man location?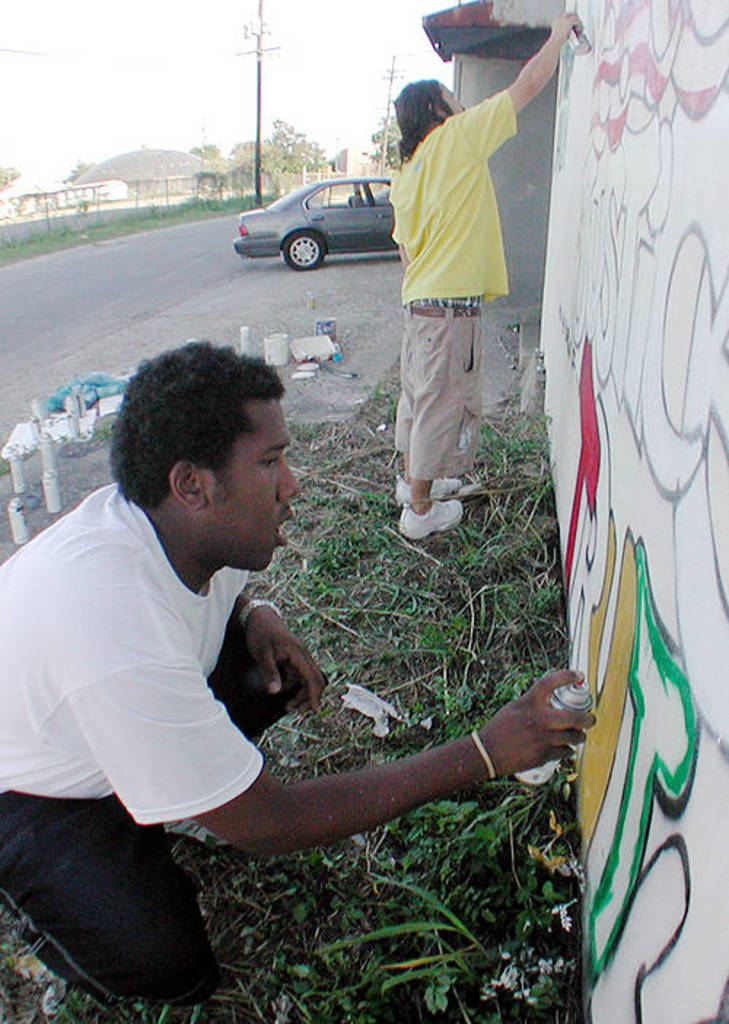
detection(386, 10, 590, 538)
